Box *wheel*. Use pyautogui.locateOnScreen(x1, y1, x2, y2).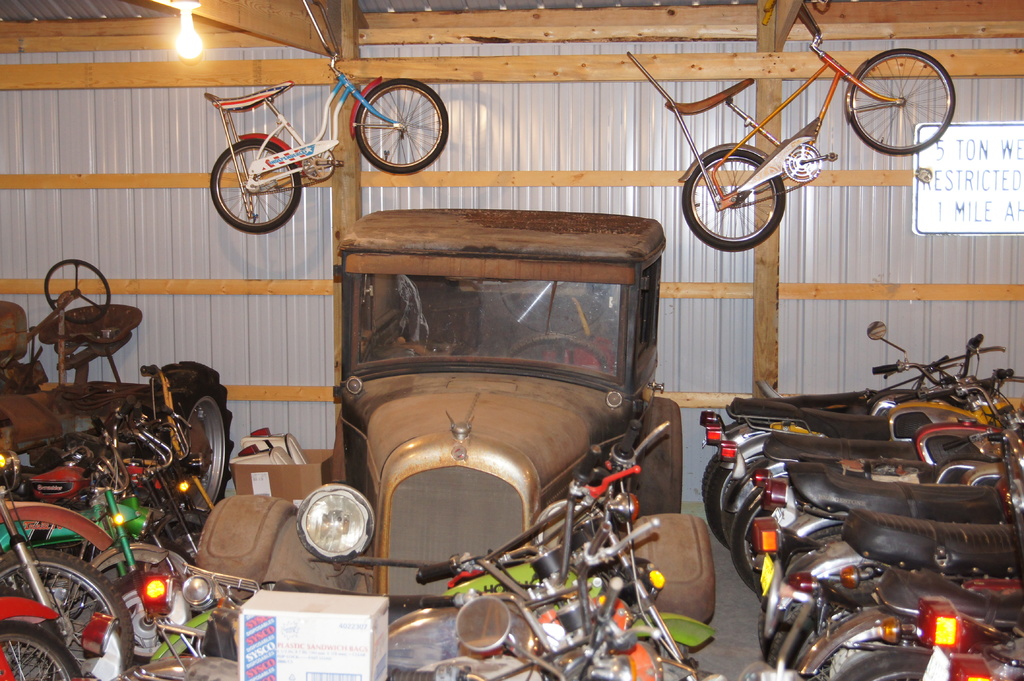
pyautogui.locateOnScreen(90, 568, 173, 677).
